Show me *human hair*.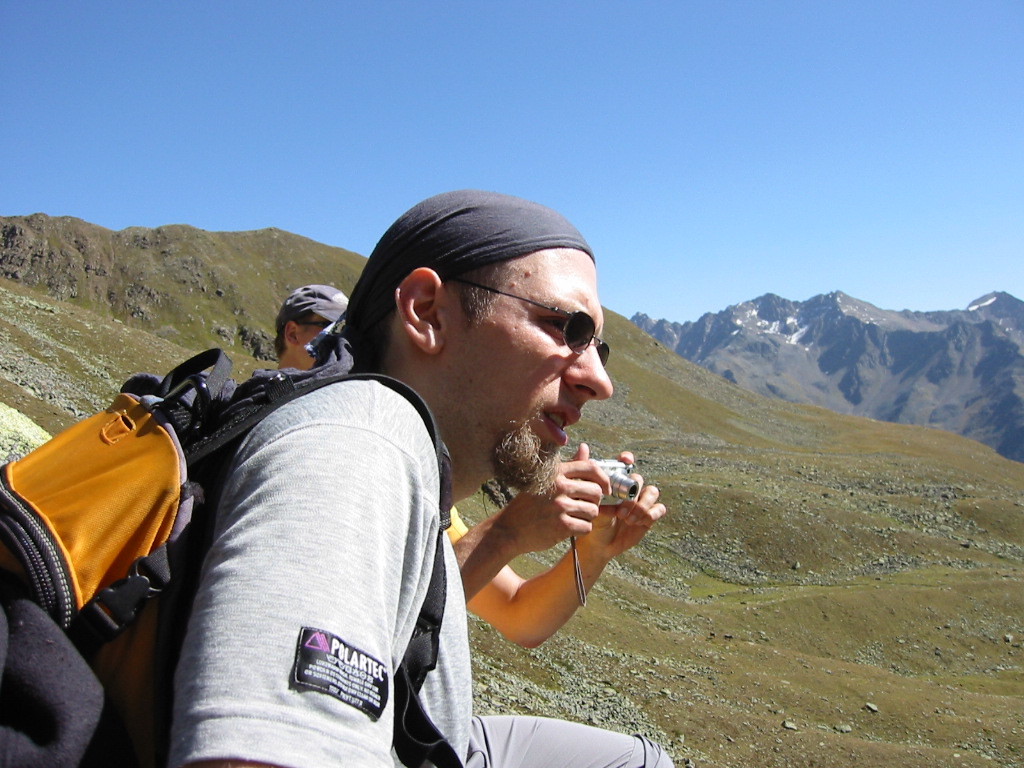
*human hair* is here: {"left": 273, "top": 314, "right": 314, "bottom": 358}.
